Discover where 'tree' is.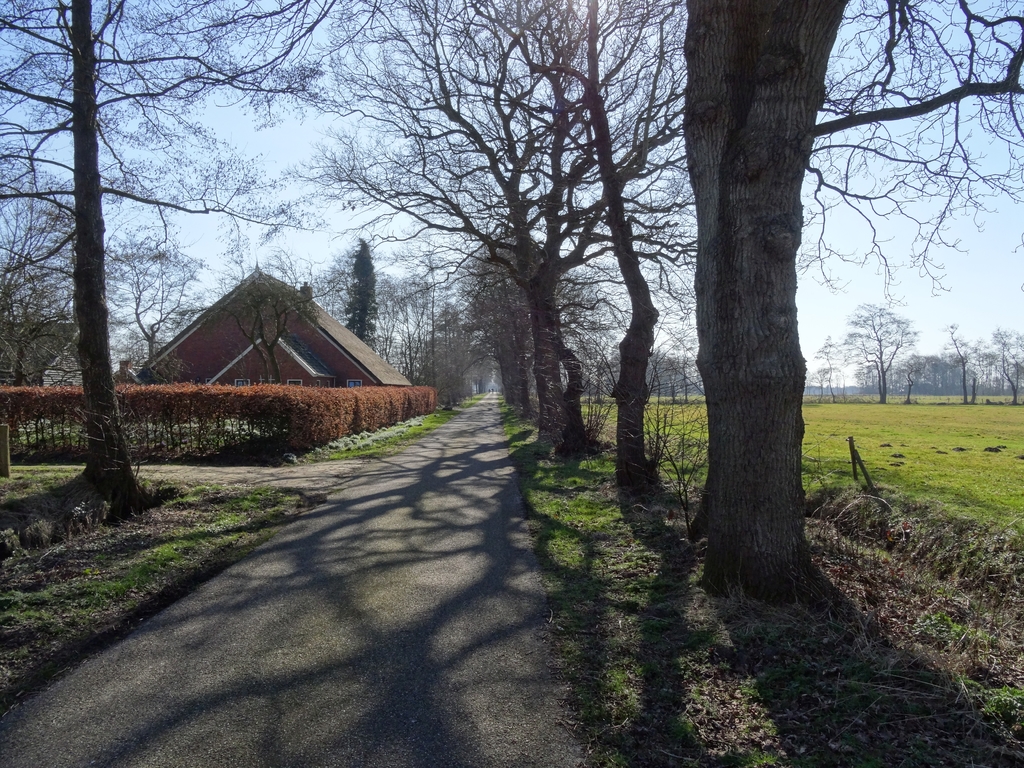
Discovered at box=[984, 314, 1023, 408].
